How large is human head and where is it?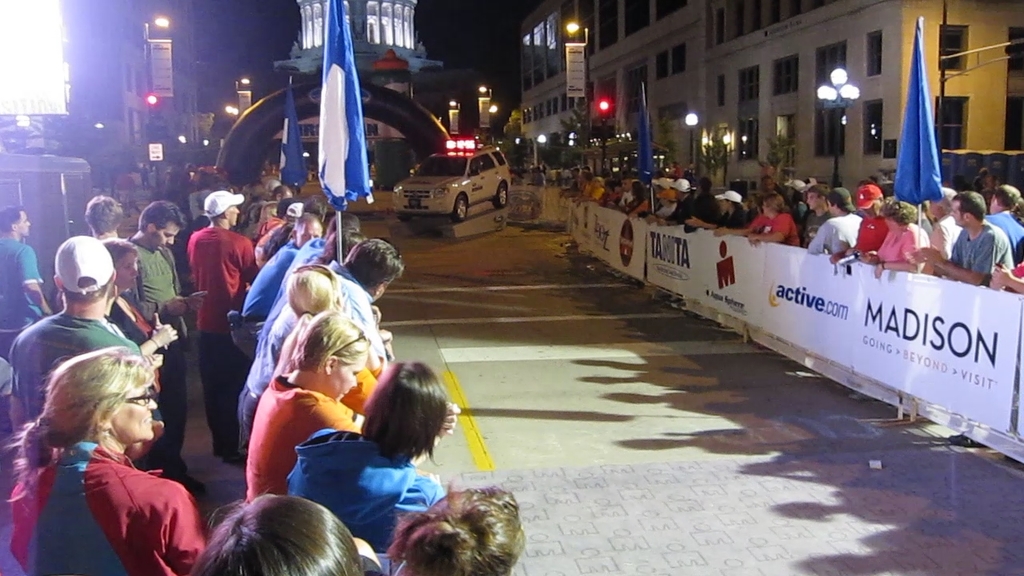
Bounding box: select_region(388, 478, 530, 575).
